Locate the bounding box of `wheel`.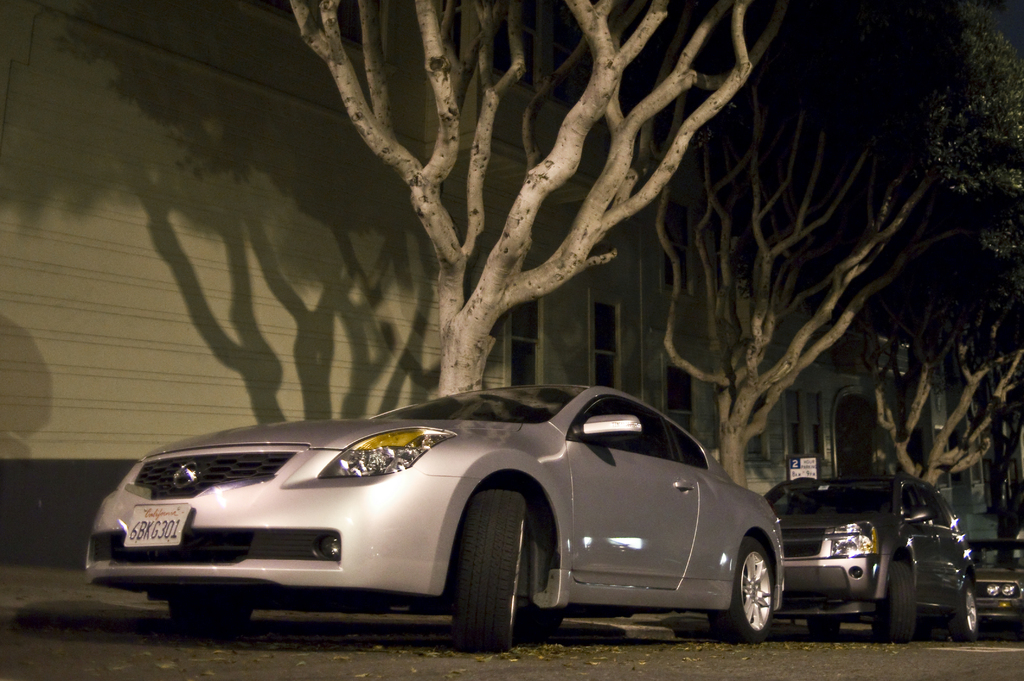
Bounding box: rect(950, 582, 979, 642).
